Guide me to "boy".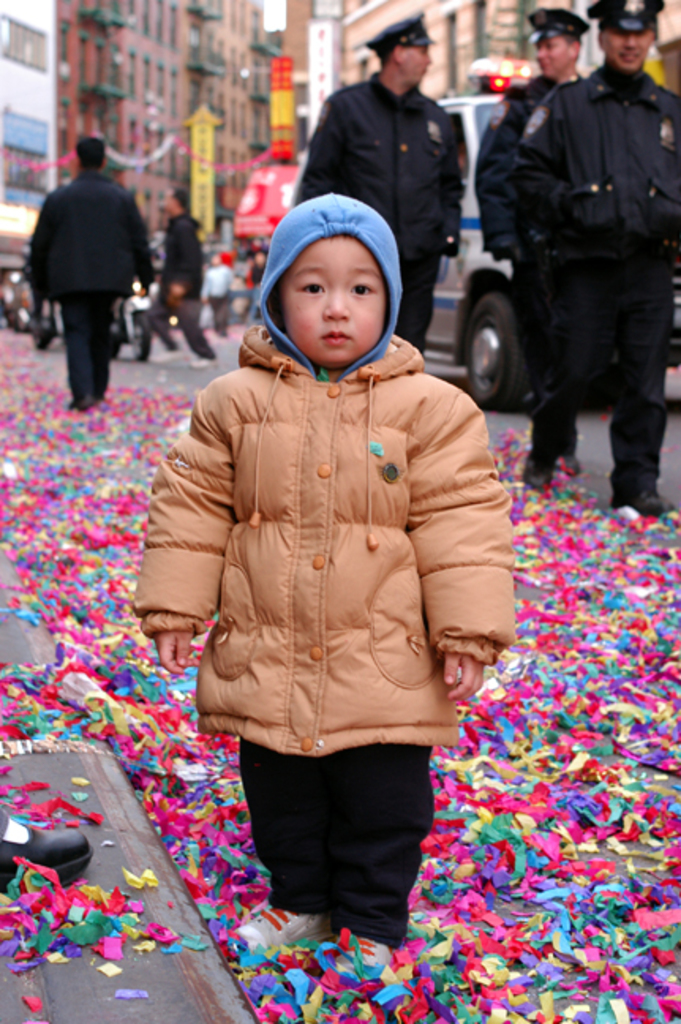
Guidance: [x1=134, y1=188, x2=521, y2=984].
